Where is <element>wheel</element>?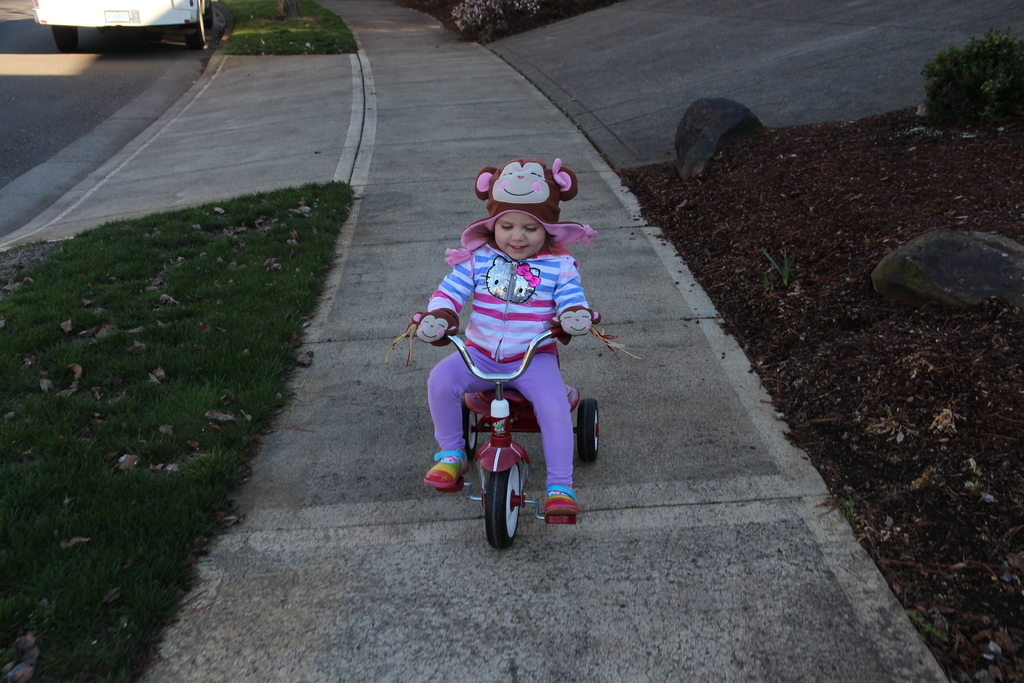
box(480, 472, 543, 543).
